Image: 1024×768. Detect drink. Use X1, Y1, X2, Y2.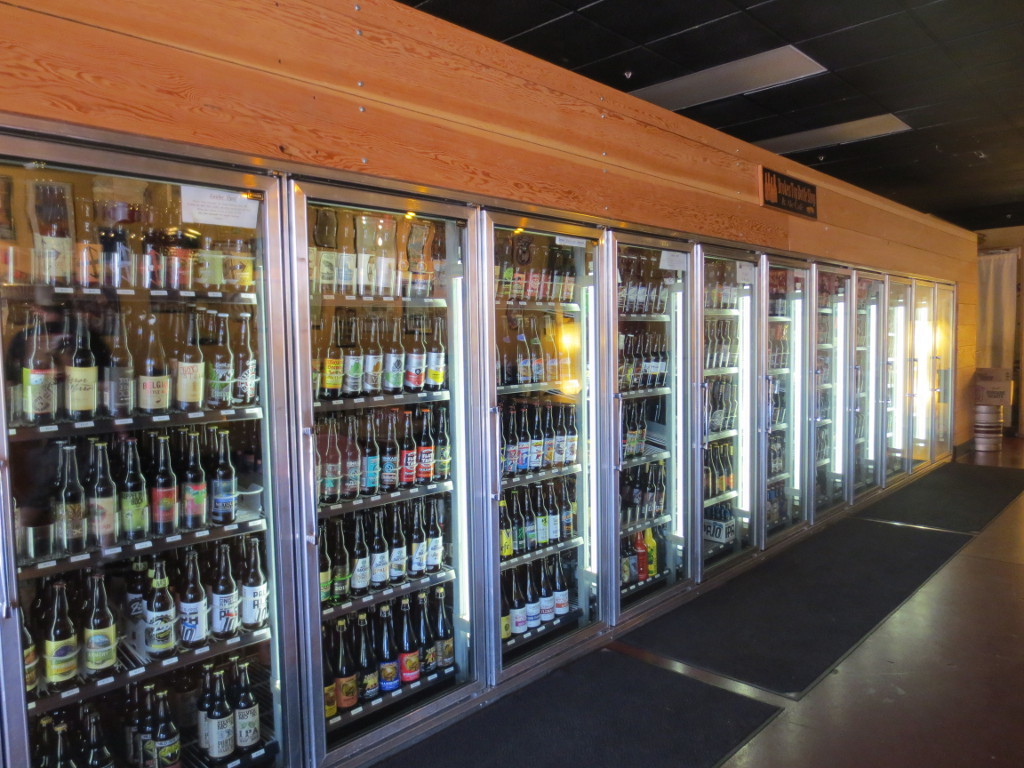
39, 718, 120, 766.
